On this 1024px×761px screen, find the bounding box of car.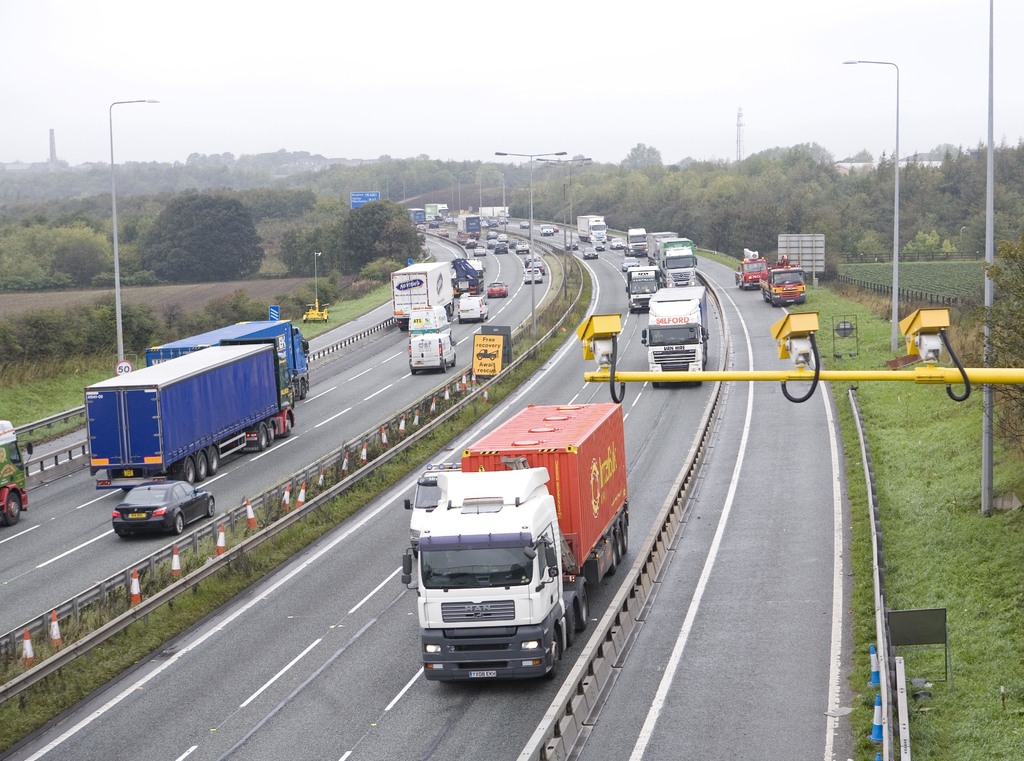
Bounding box: detection(527, 262, 545, 274).
